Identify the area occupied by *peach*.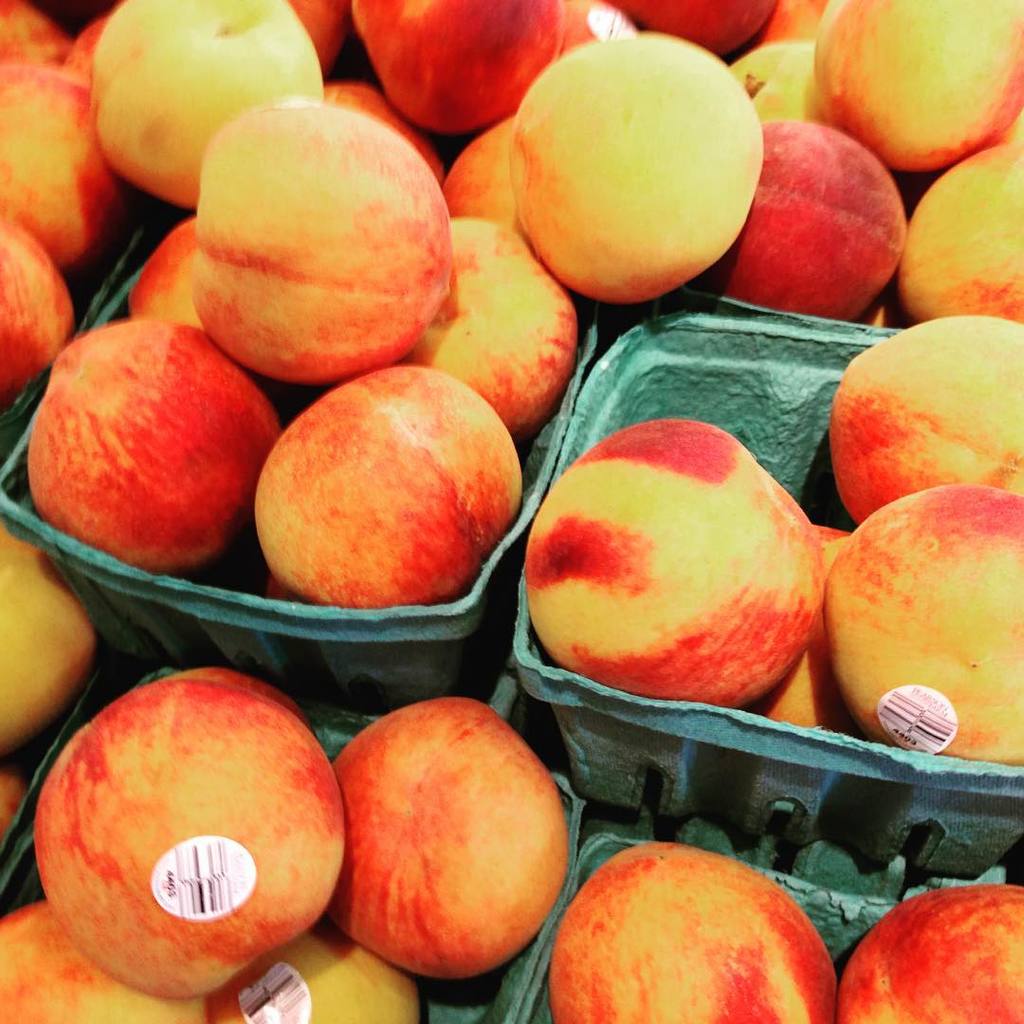
Area: BBox(210, 929, 429, 1023).
